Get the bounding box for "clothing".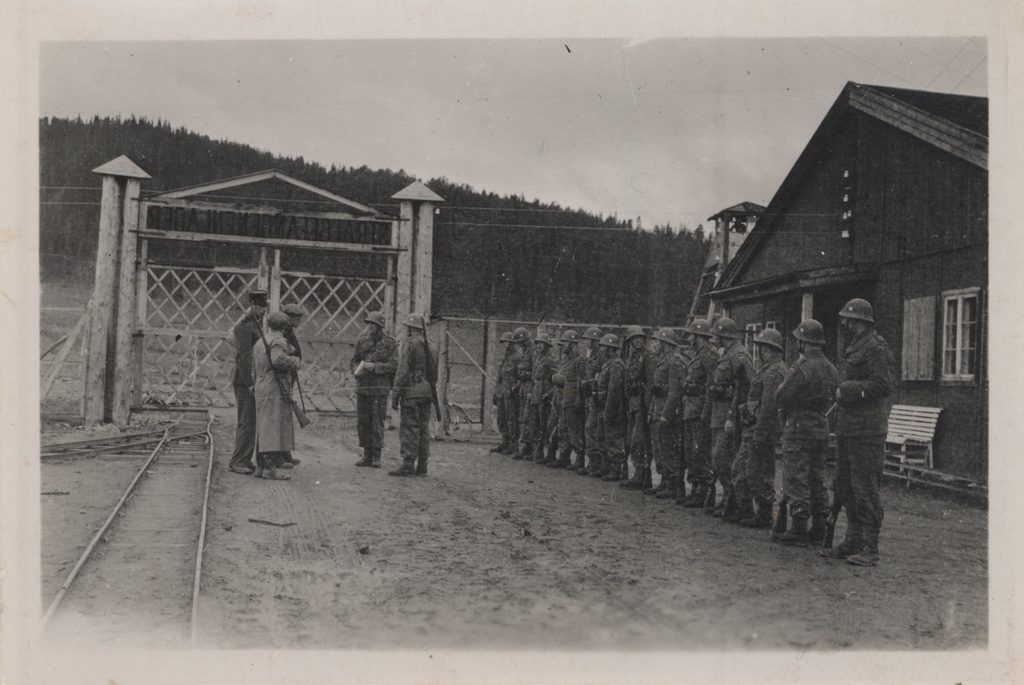
(left=350, top=332, right=400, bottom=442).
